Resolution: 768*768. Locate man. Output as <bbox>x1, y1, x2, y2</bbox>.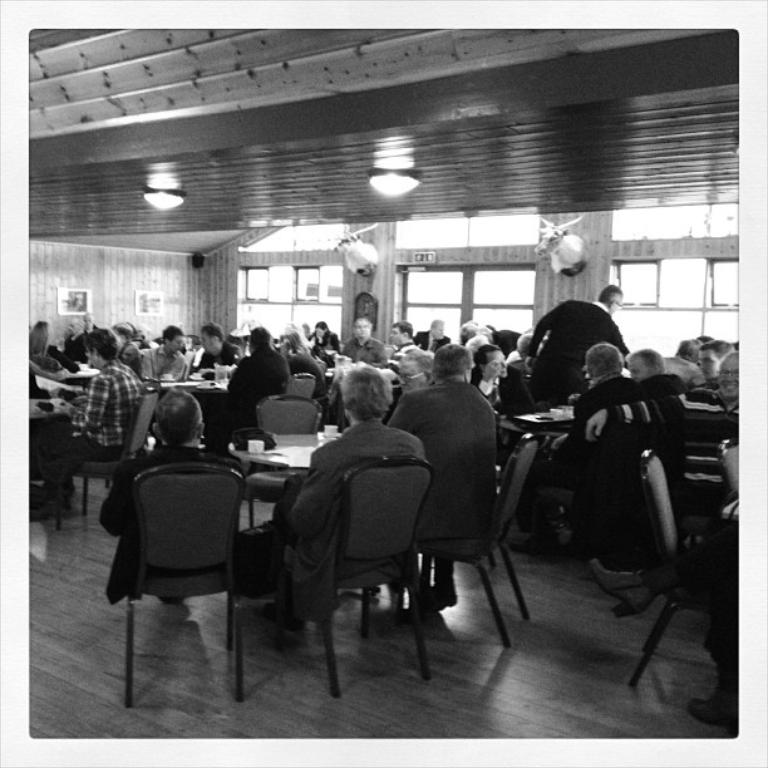
<bbox>375, 319, 419, 375</bbox>.
